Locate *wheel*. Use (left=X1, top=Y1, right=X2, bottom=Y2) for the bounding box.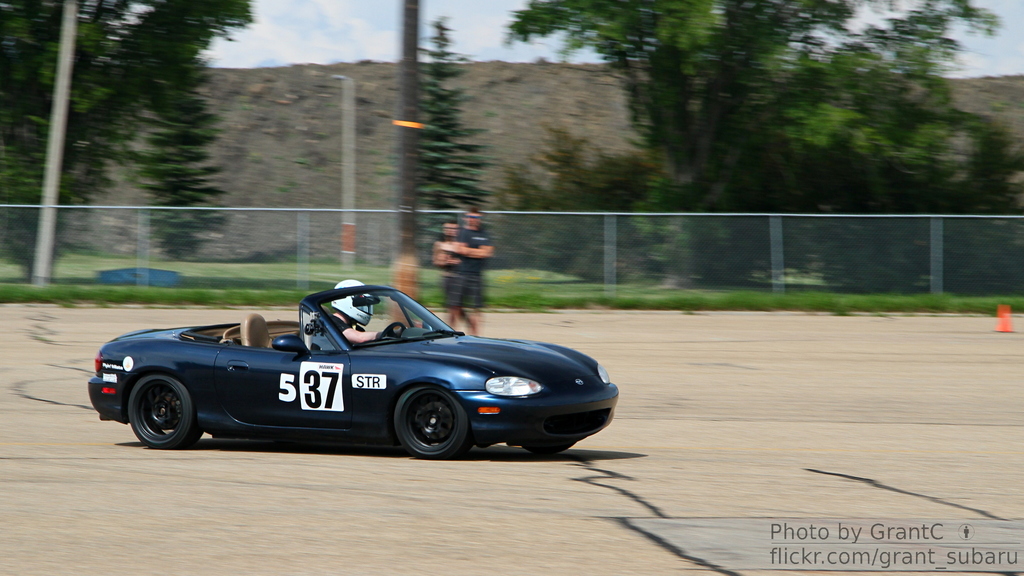
(left=525, top=438, right=579, bottom=456).
